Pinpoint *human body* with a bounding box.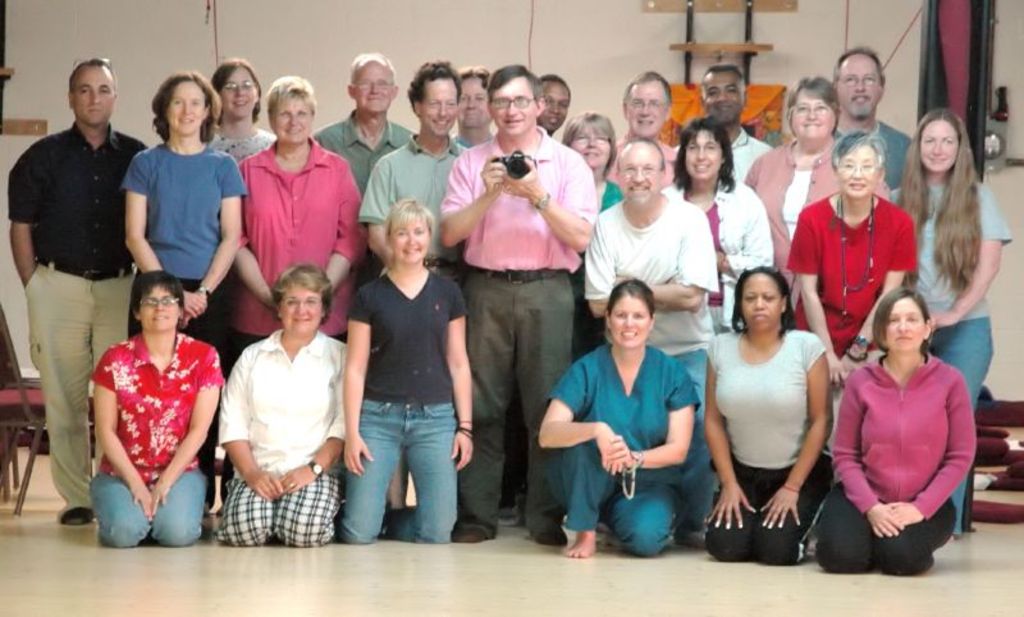
box(698, 265, 836, 561).
